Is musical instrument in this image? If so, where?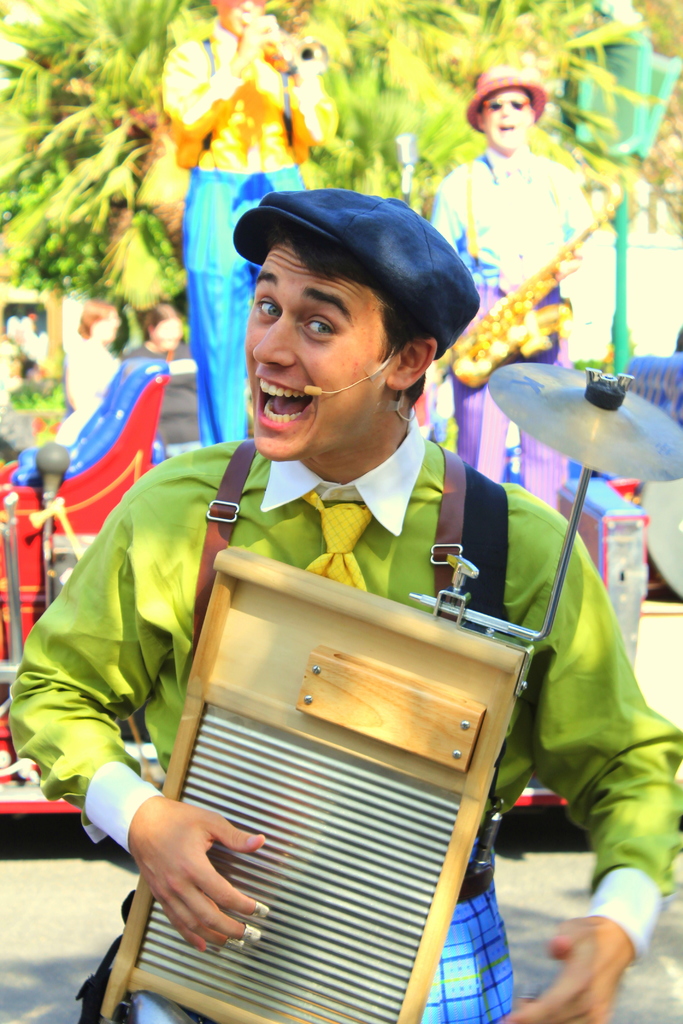
Yes, at (x1=104, y1=536, x2=545, y2=1023).
